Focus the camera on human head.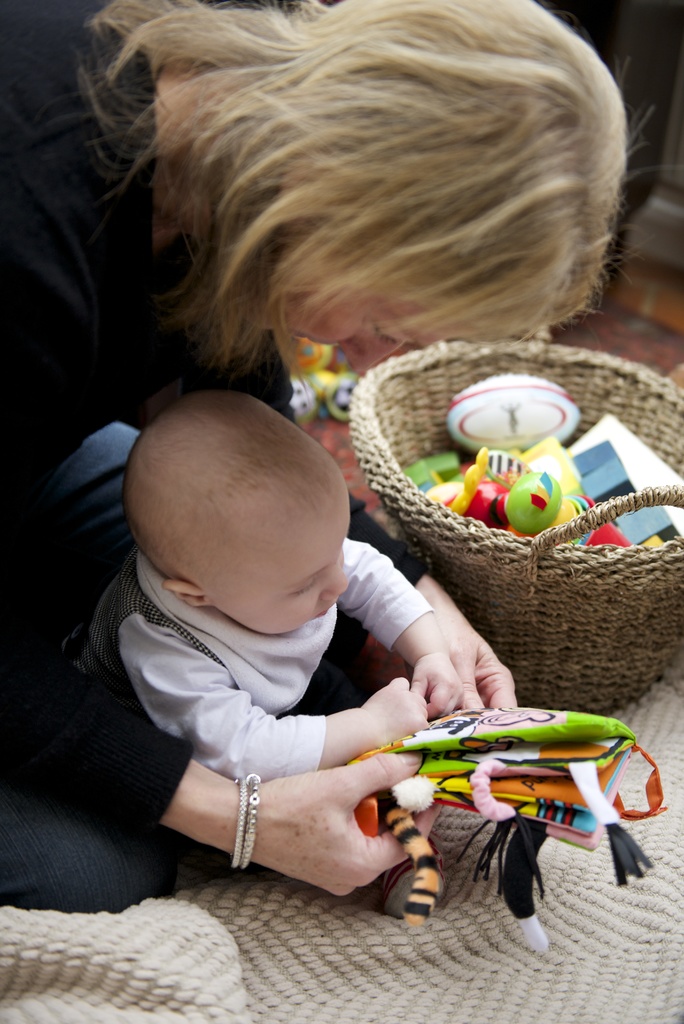
Focus region: bbox=(124, 393, 367, 636).
